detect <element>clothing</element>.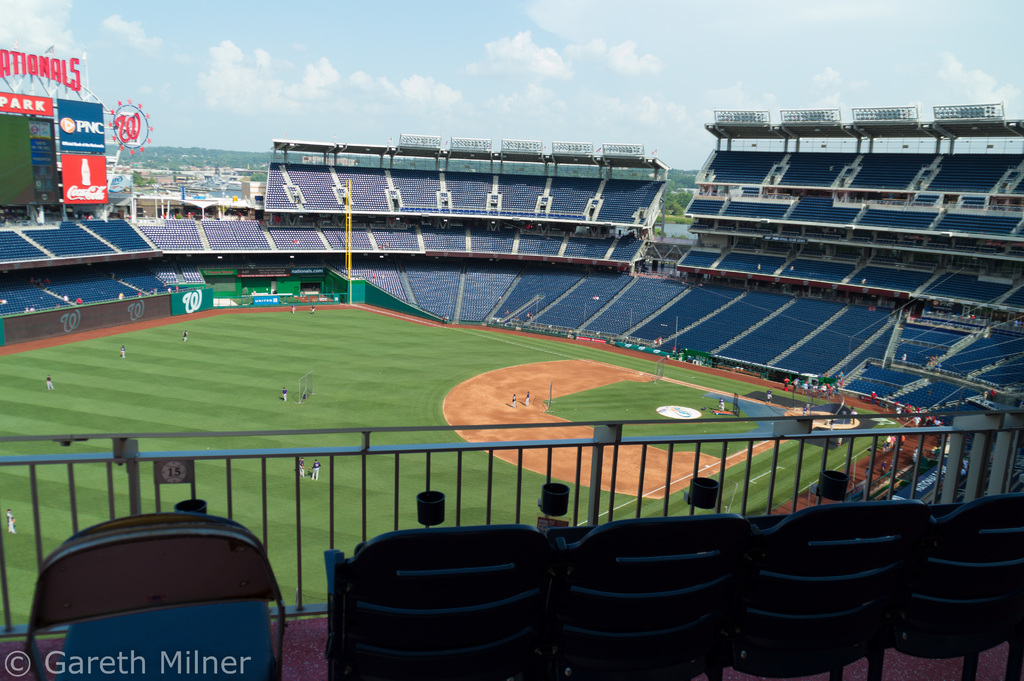
Detected at {"left": 878, "top": 458, "right": 888, "bottom": 477}.
